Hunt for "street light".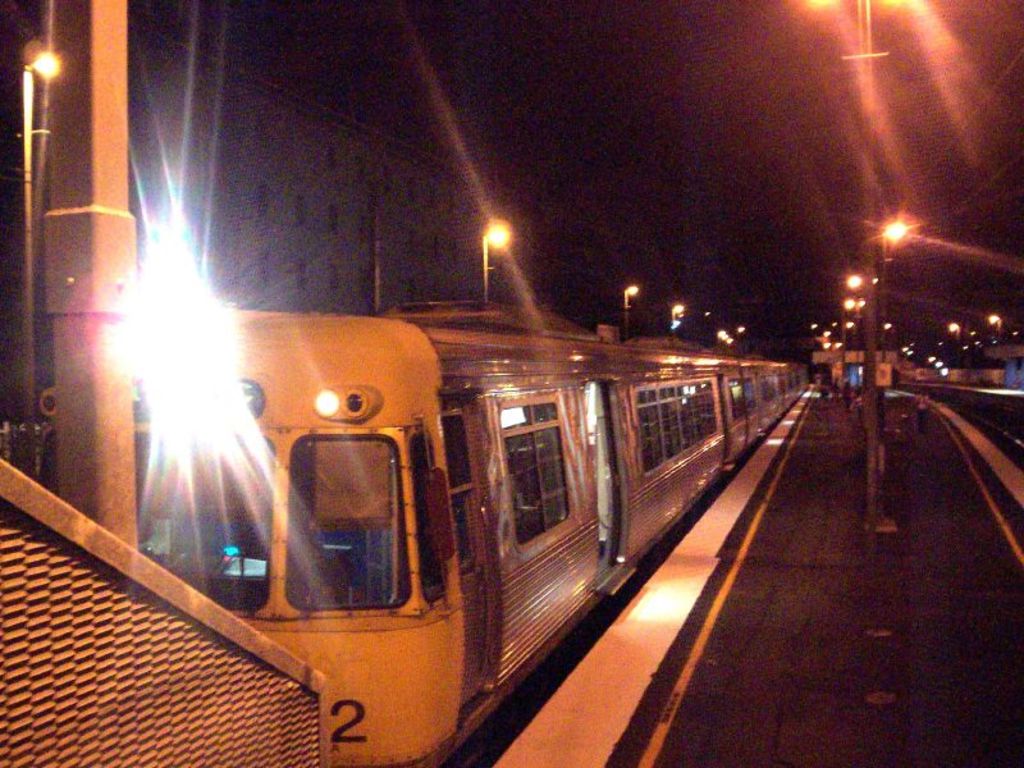
Hunted down at detection(623, 280, 639, 346).
